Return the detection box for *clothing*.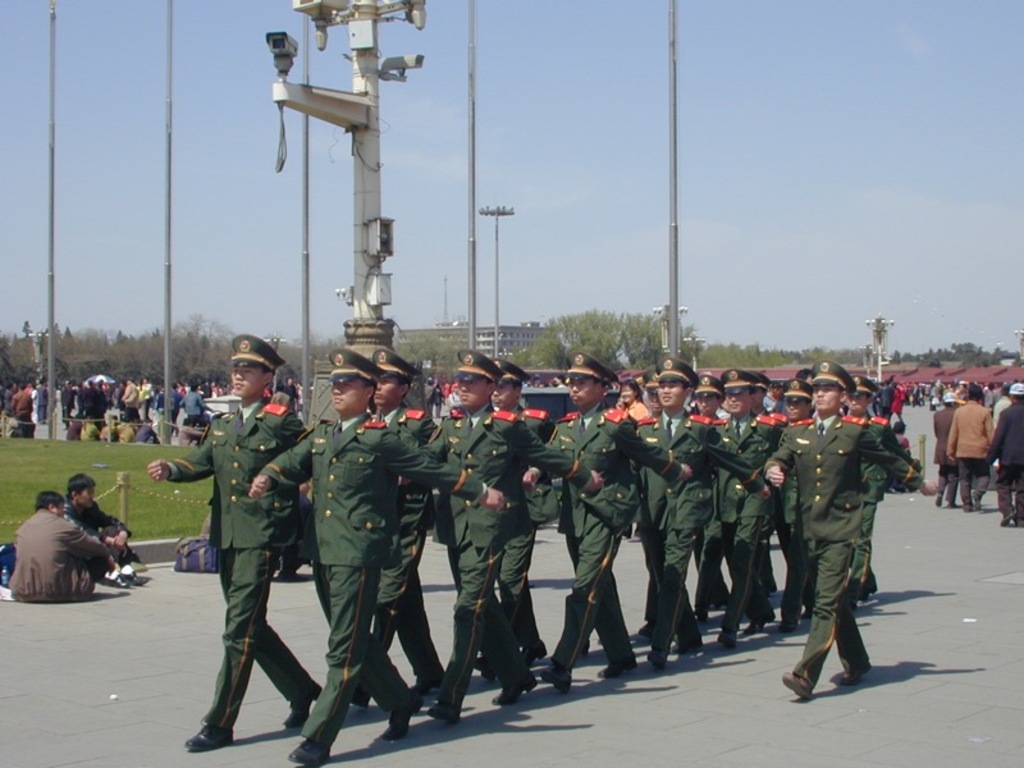
[946,402,1000,495].
